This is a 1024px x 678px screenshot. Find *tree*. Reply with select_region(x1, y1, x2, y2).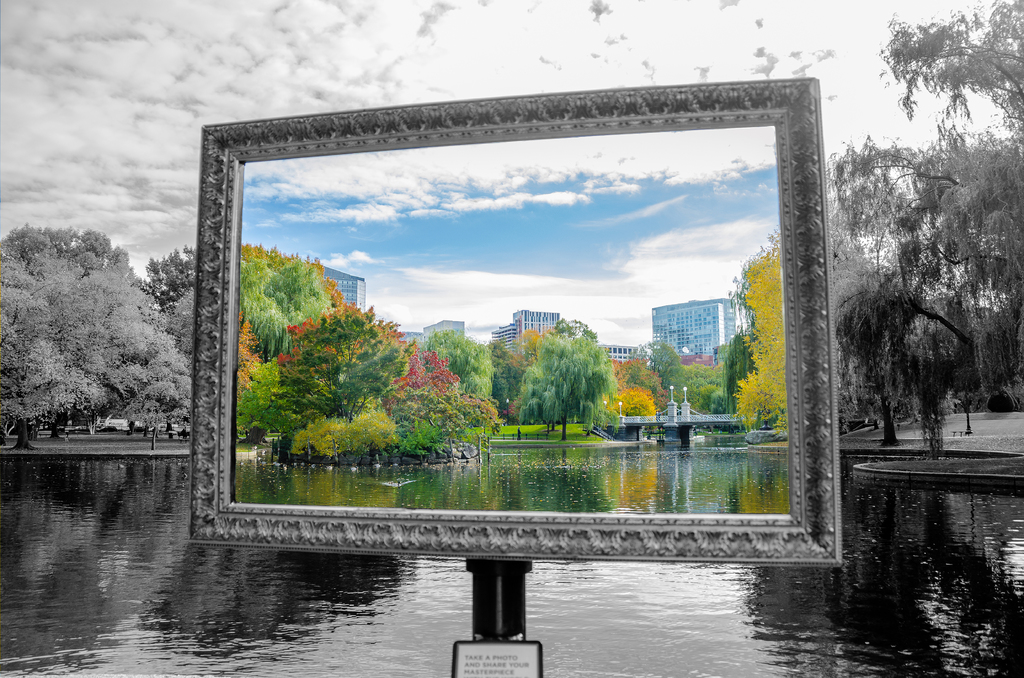
select_region(816, 0, 1023, 464).
